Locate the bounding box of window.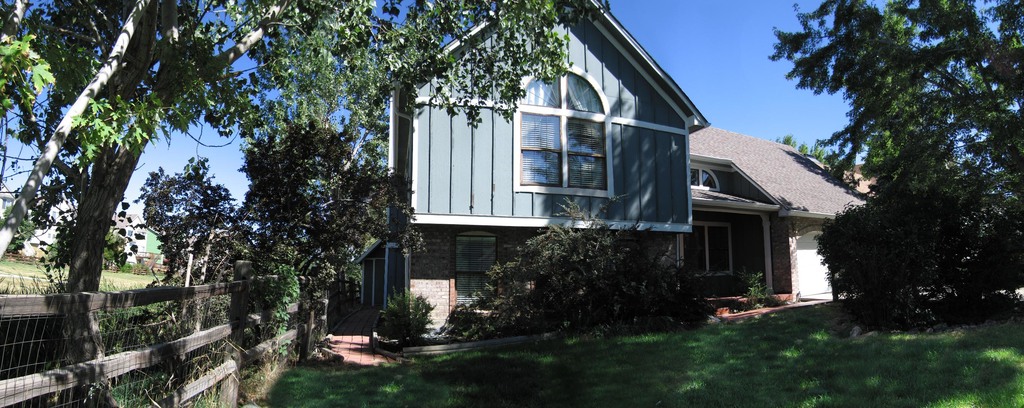
Bounding box: locate(689, 165, 719, 193).
